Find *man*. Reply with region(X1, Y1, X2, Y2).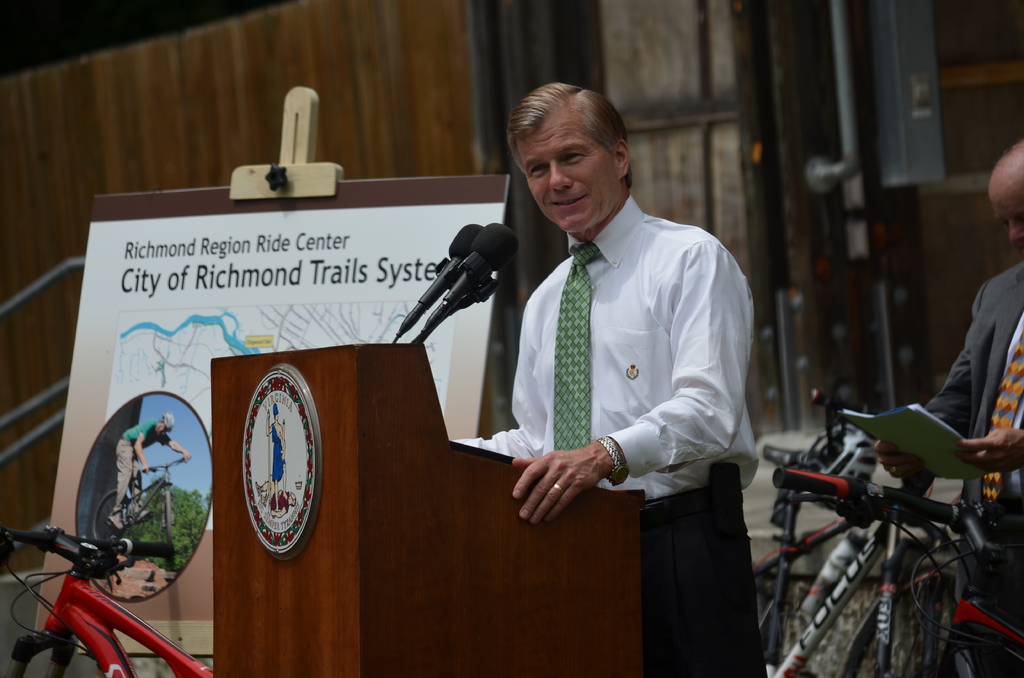
region(869, 136, 1023, 677).
